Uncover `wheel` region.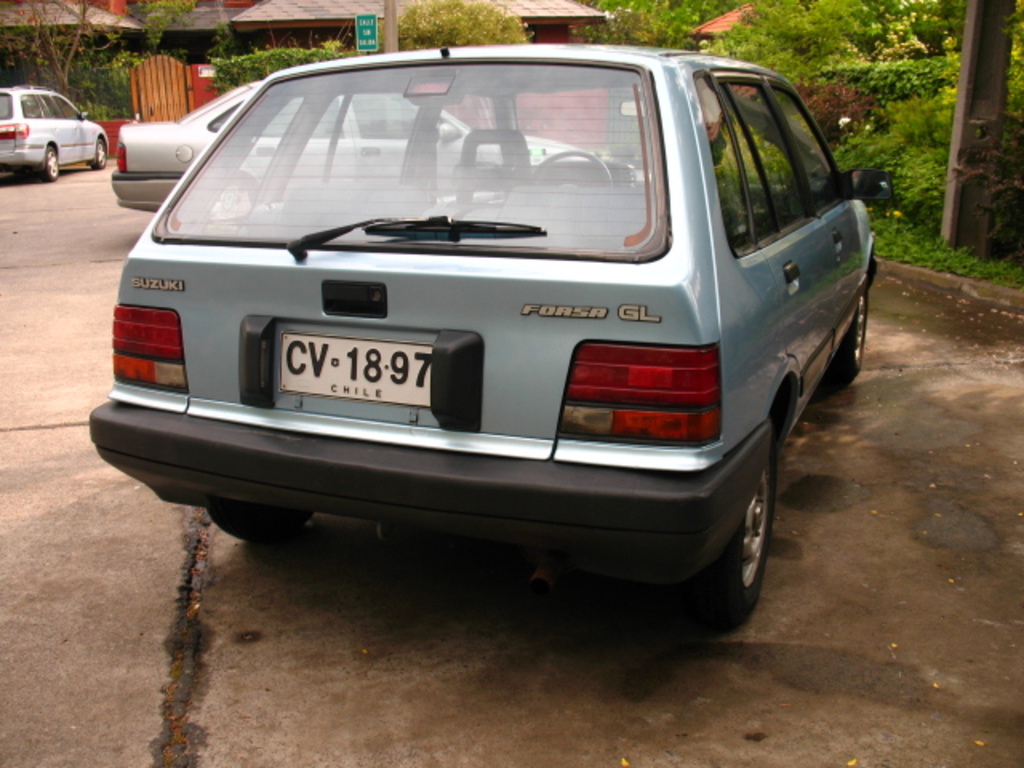
Uncovered: box=[838, 275, 878, 384].
